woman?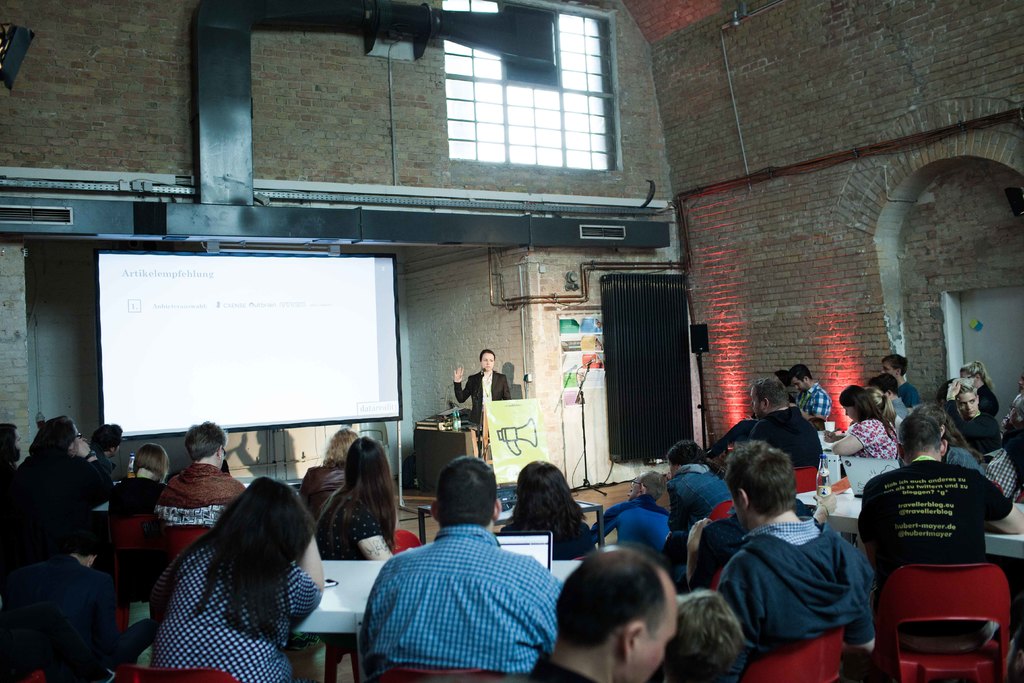
left=317, top=436, right=401, bottom=578
